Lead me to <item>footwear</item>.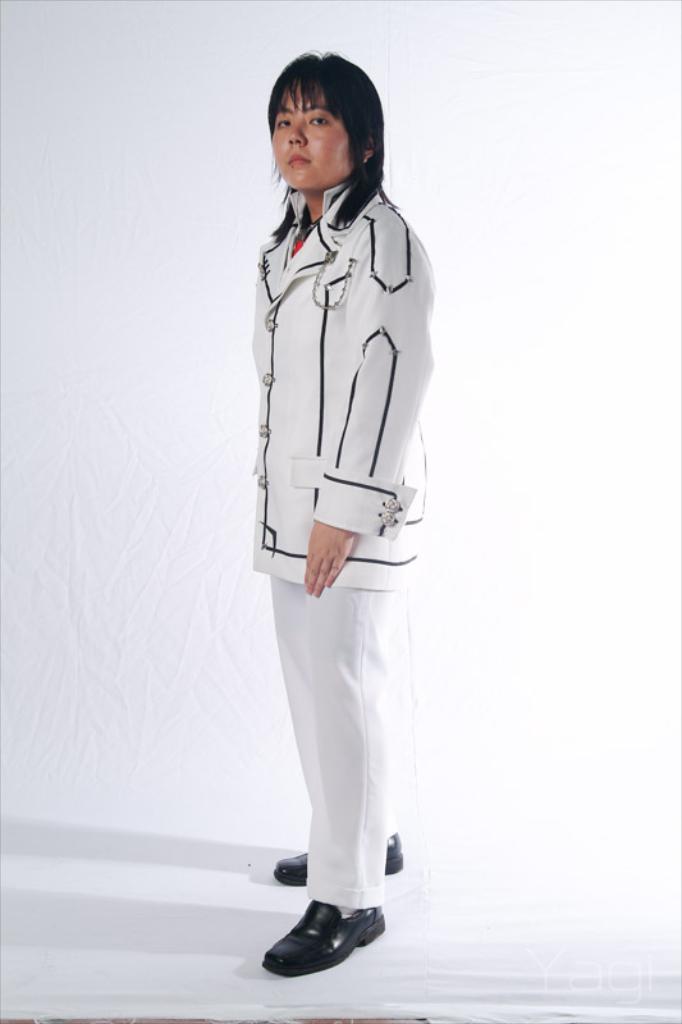
Lead to bbox=[258, 901, 376, 982].
